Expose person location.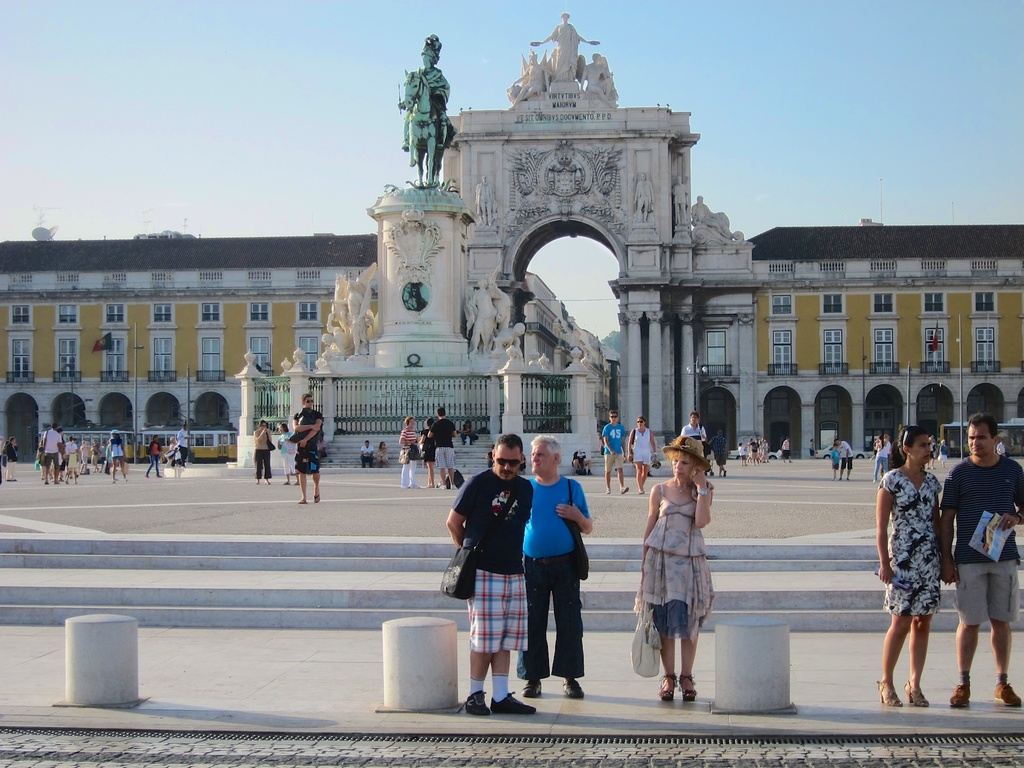
Exposed at (x1=359, y1=439, x2=374, y2=467).
